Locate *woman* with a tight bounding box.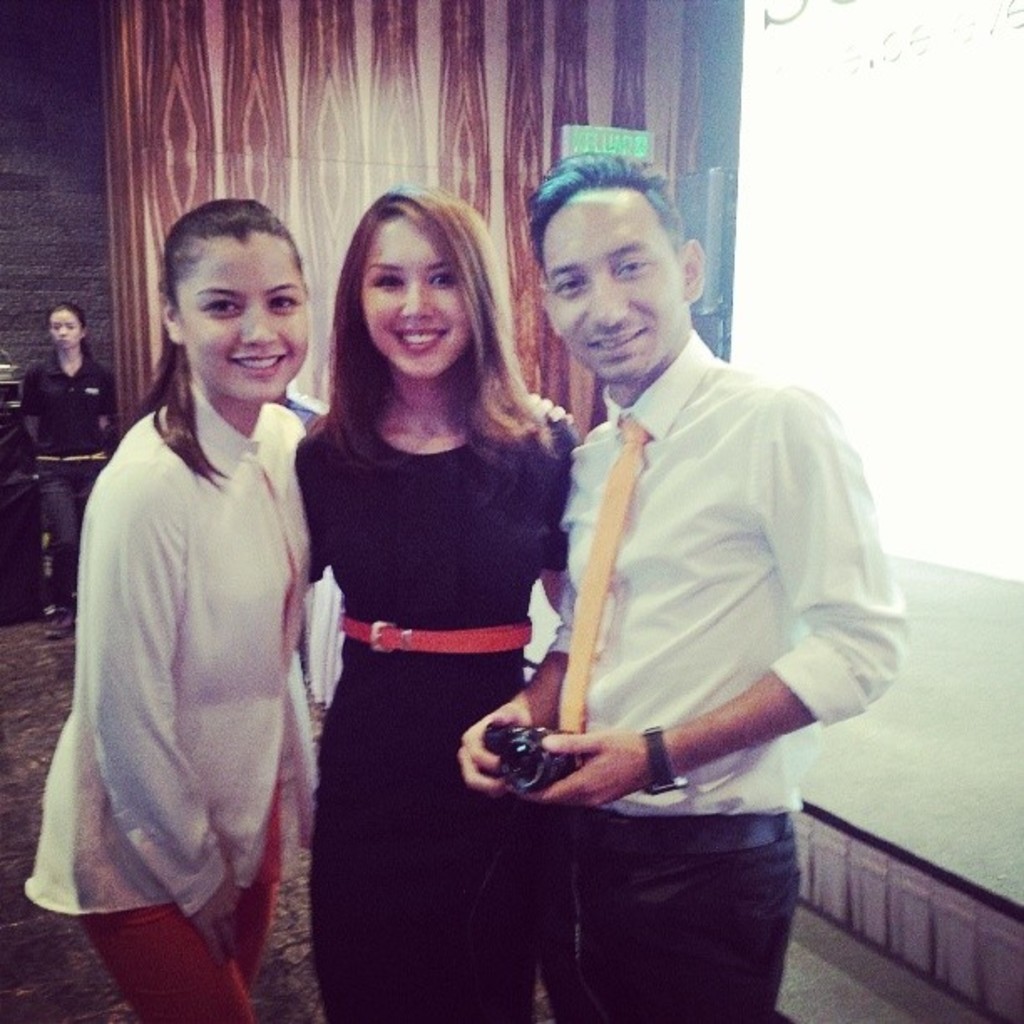
left=276, top=112, right=601, bottom=1023.
